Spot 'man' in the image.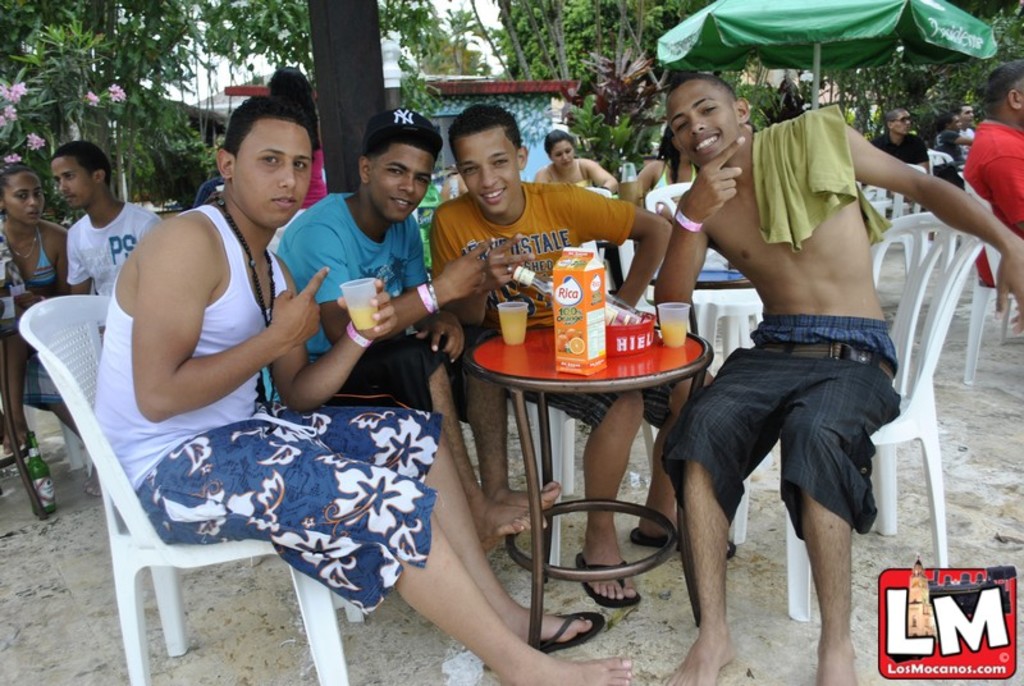
'man' found at 87 95 631 685.
